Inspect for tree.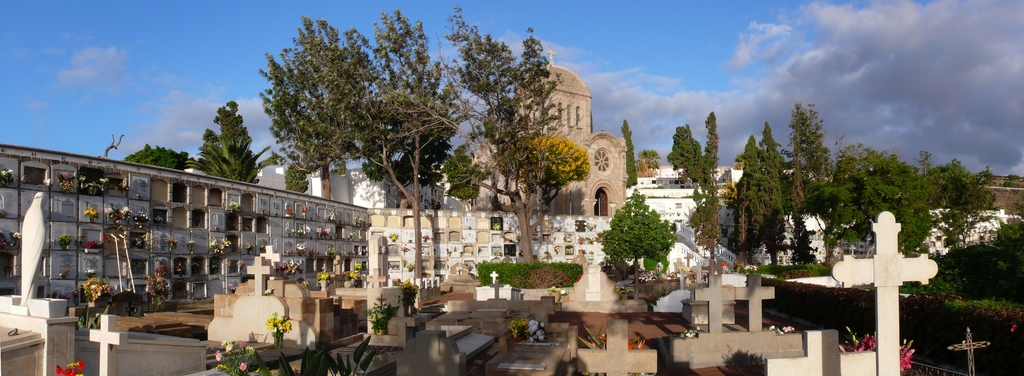
Inspection: left=998, top=204, right=1023, bottom=261.
